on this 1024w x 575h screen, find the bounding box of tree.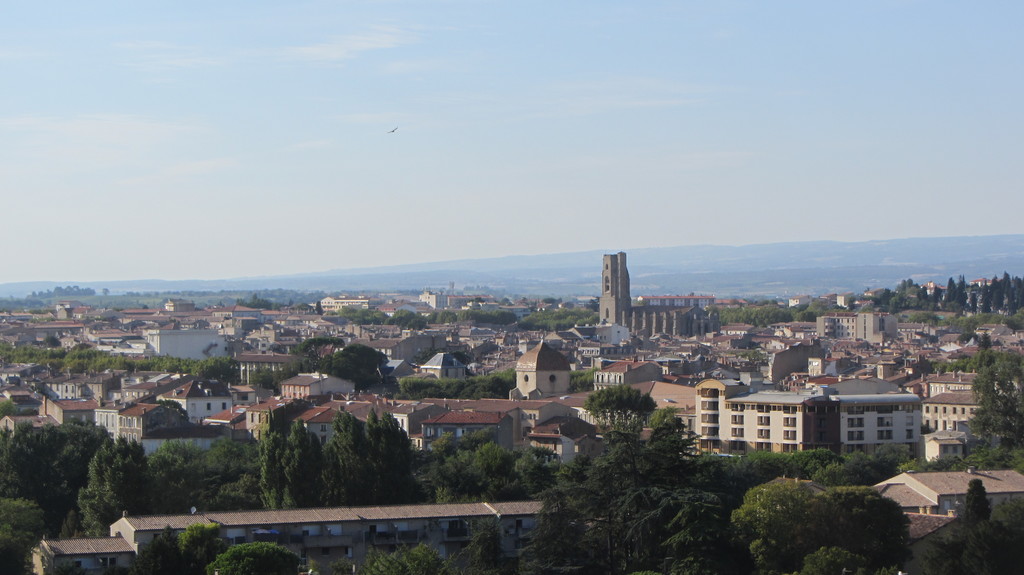
Bounding box: (209, 540, 304, 574).
